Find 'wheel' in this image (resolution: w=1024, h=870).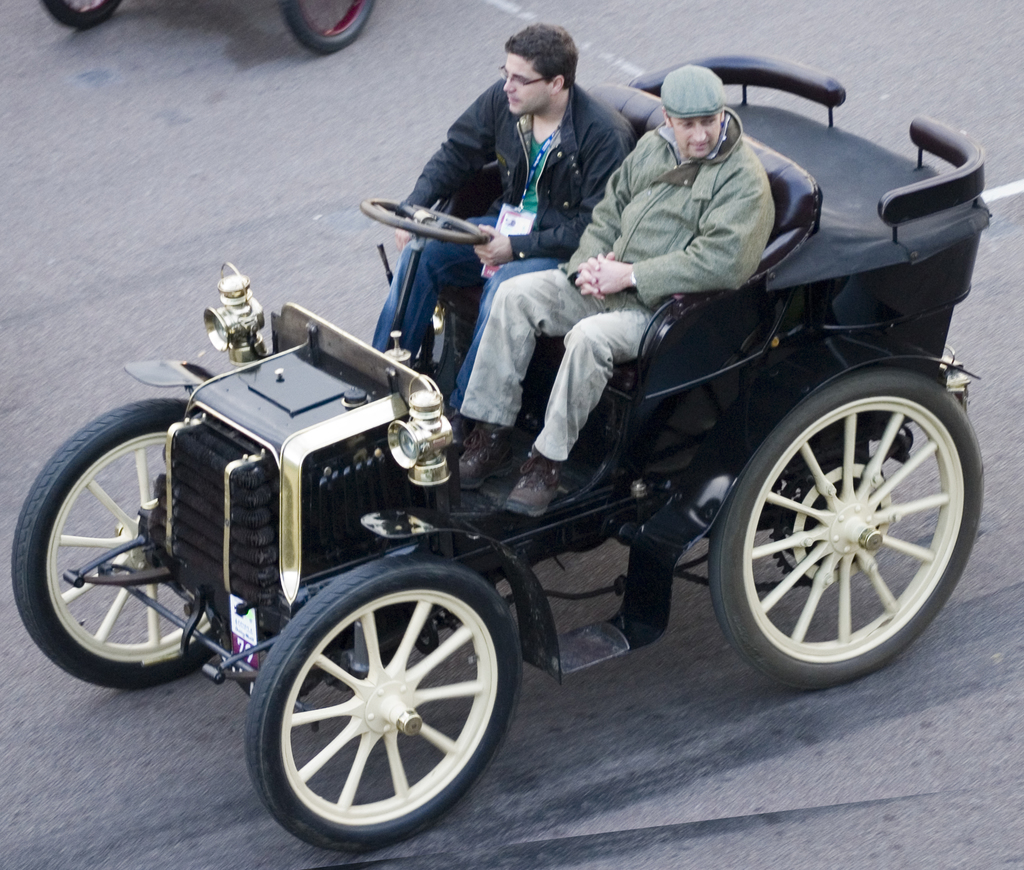
38, 0, 122, 31.
